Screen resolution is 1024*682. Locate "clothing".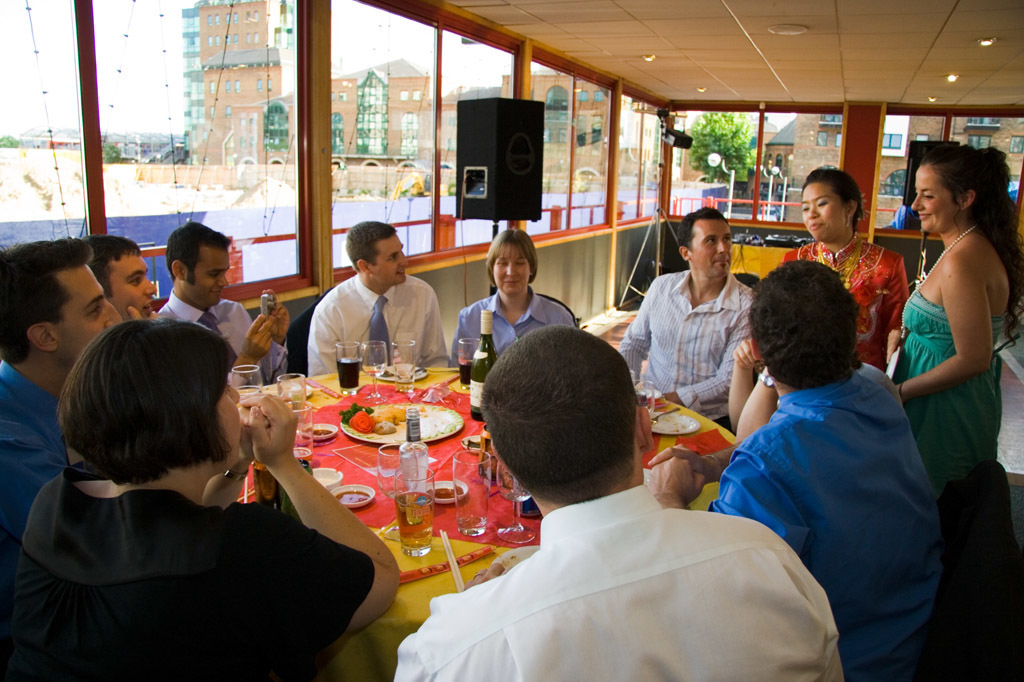
<bbox>862, 364, 907, 397</bbox>.
